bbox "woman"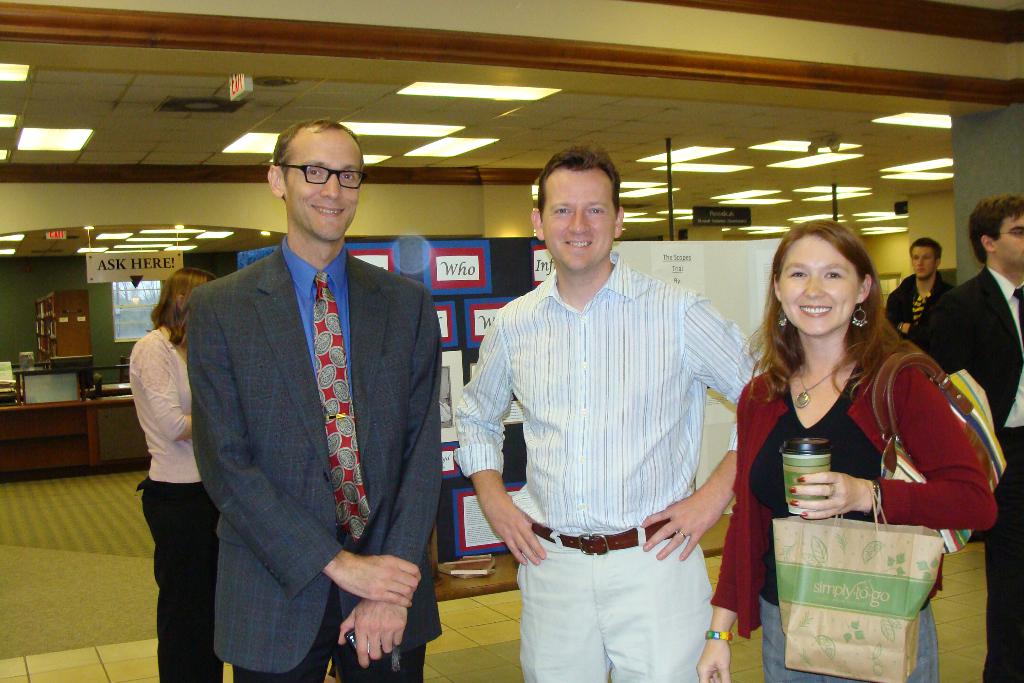
pyautogui.locateOnScreen(695, 215, 996, 682)
